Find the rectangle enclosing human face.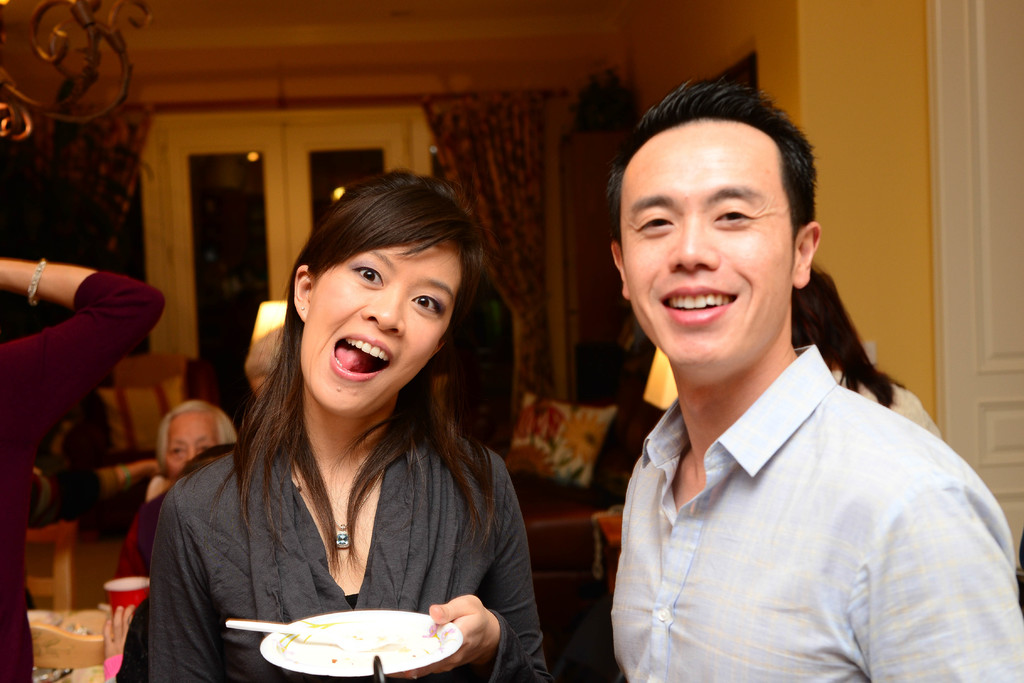
[618, 111, 796, 361].
